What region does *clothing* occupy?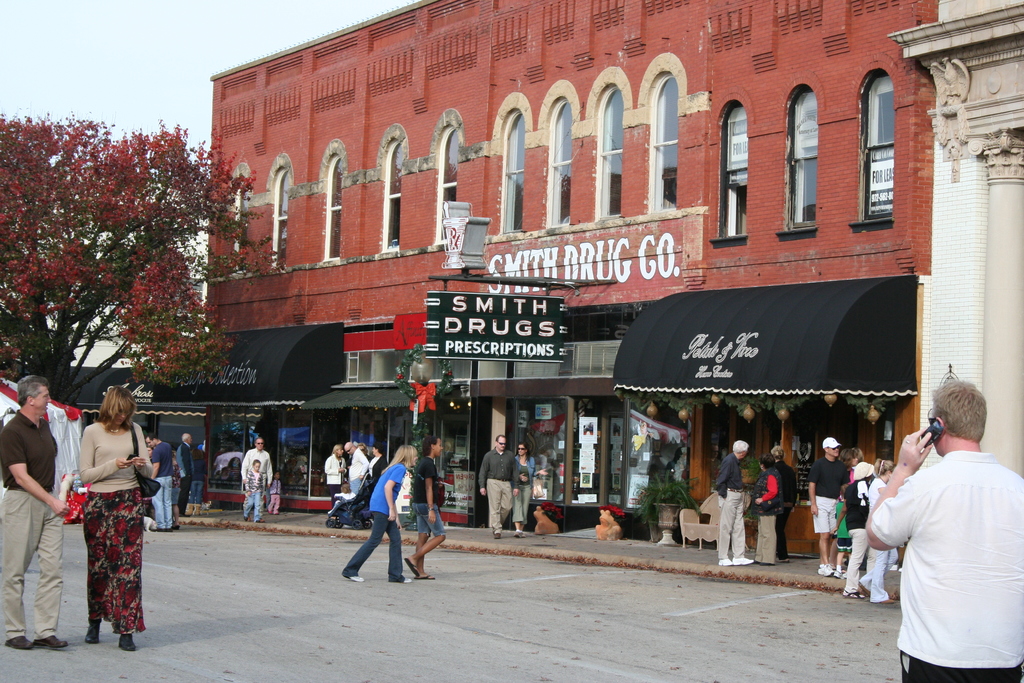
247:473:277:520.
